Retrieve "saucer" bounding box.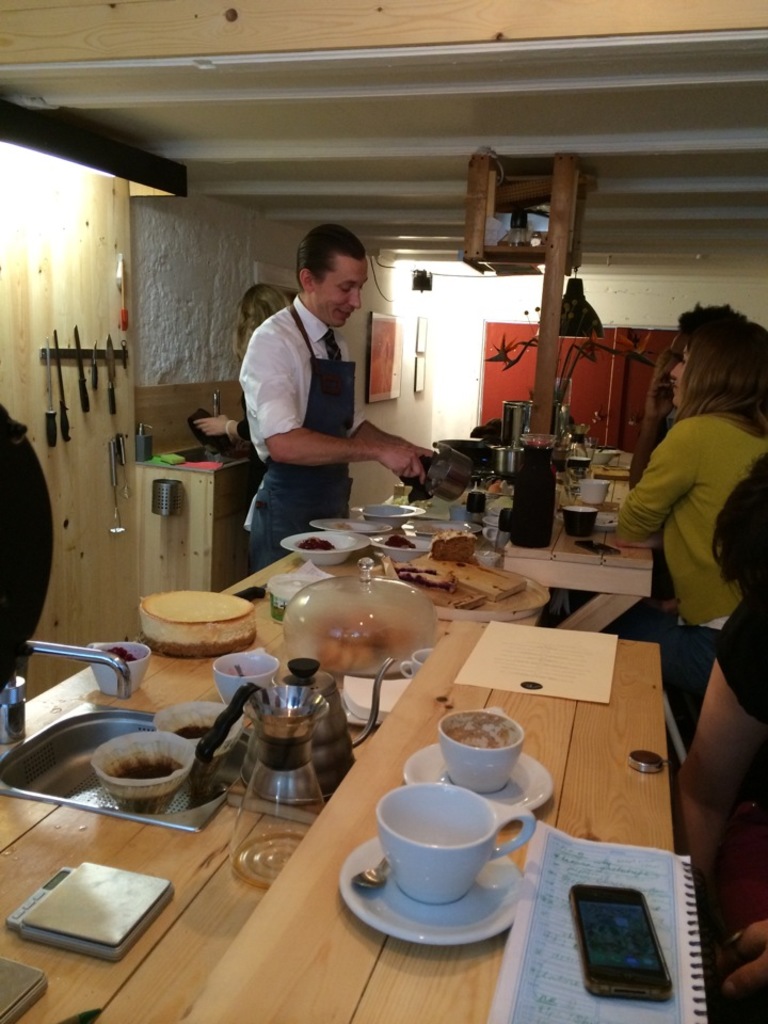
Bounding box: box=[338, 835, 525, 942].
